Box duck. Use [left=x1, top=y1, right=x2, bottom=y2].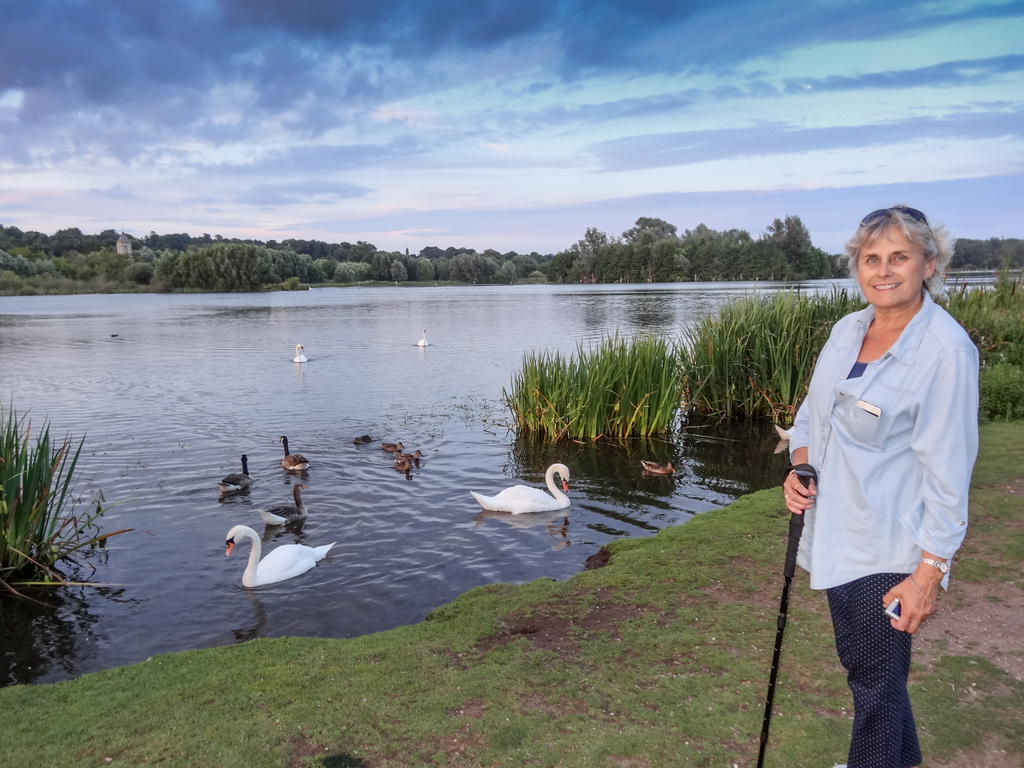
[left=378, top=439, right=405, bottom=458].
